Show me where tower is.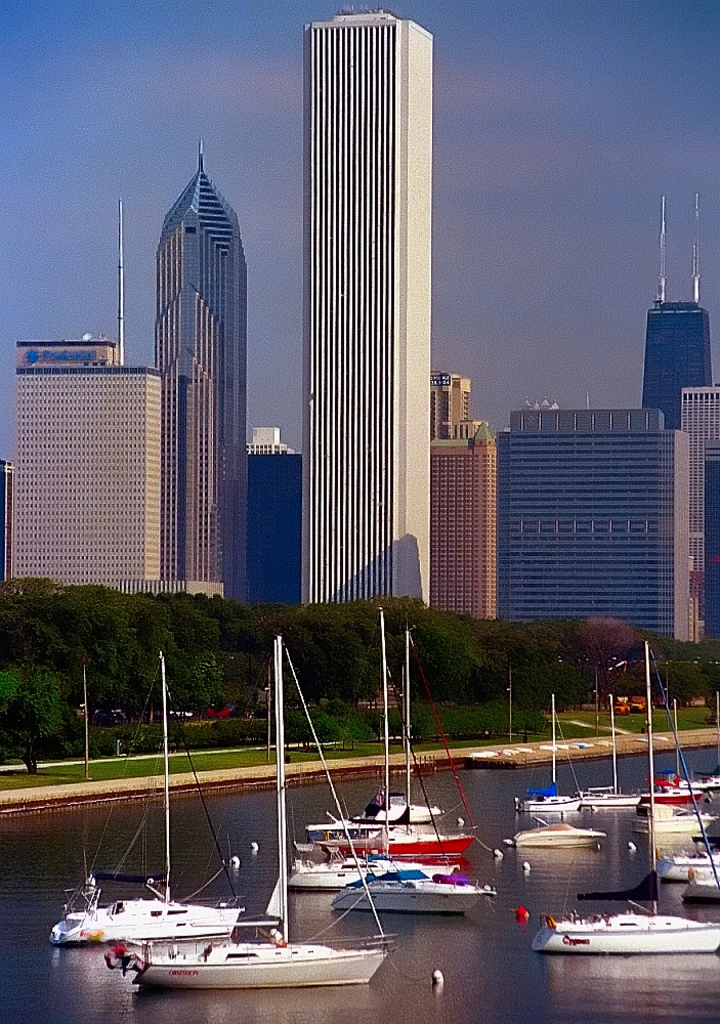
tower is at box(13, 335, 159, 592).
